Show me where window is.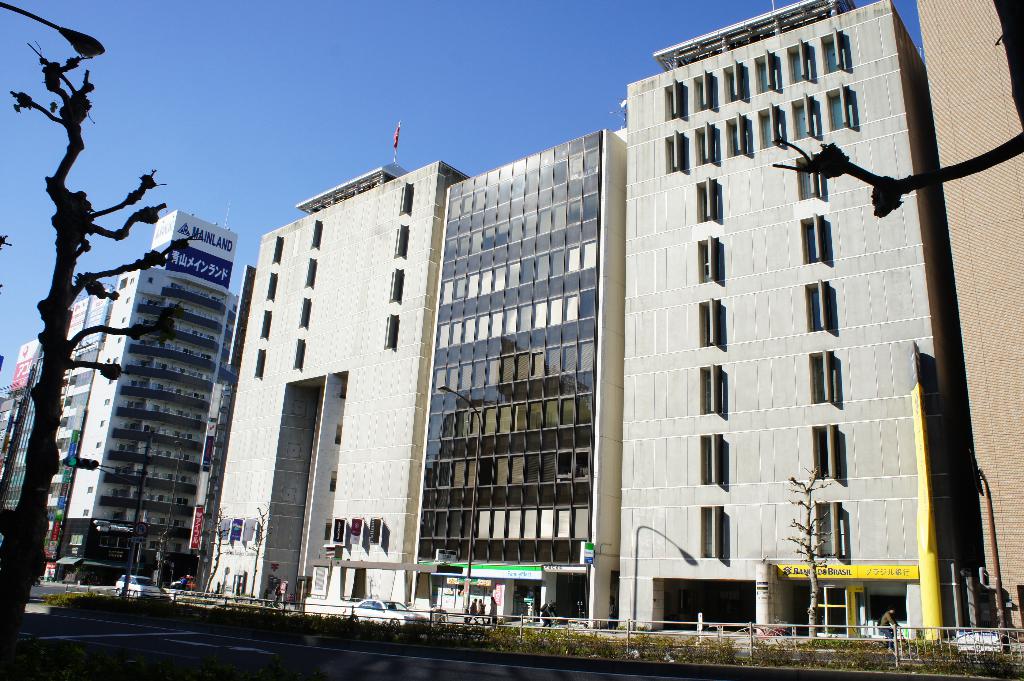
window is at rect(799, 157, 815, 204).
